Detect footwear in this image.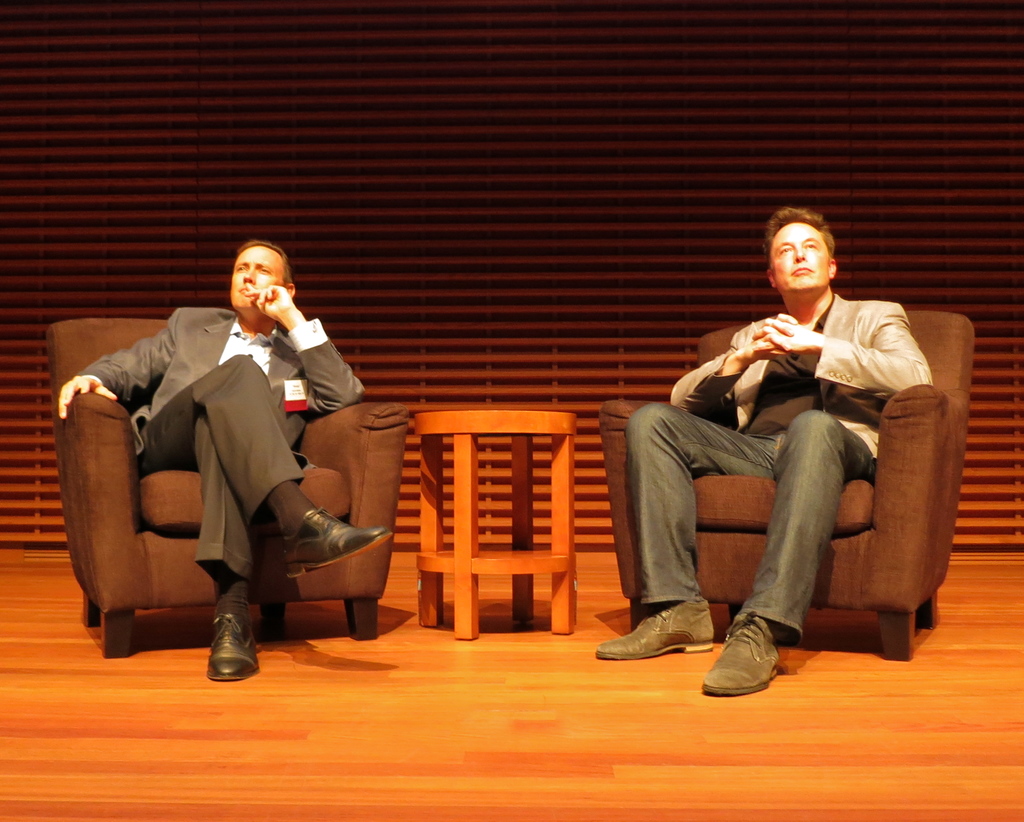
Detection: select_region(711, 615, 799, 698).
